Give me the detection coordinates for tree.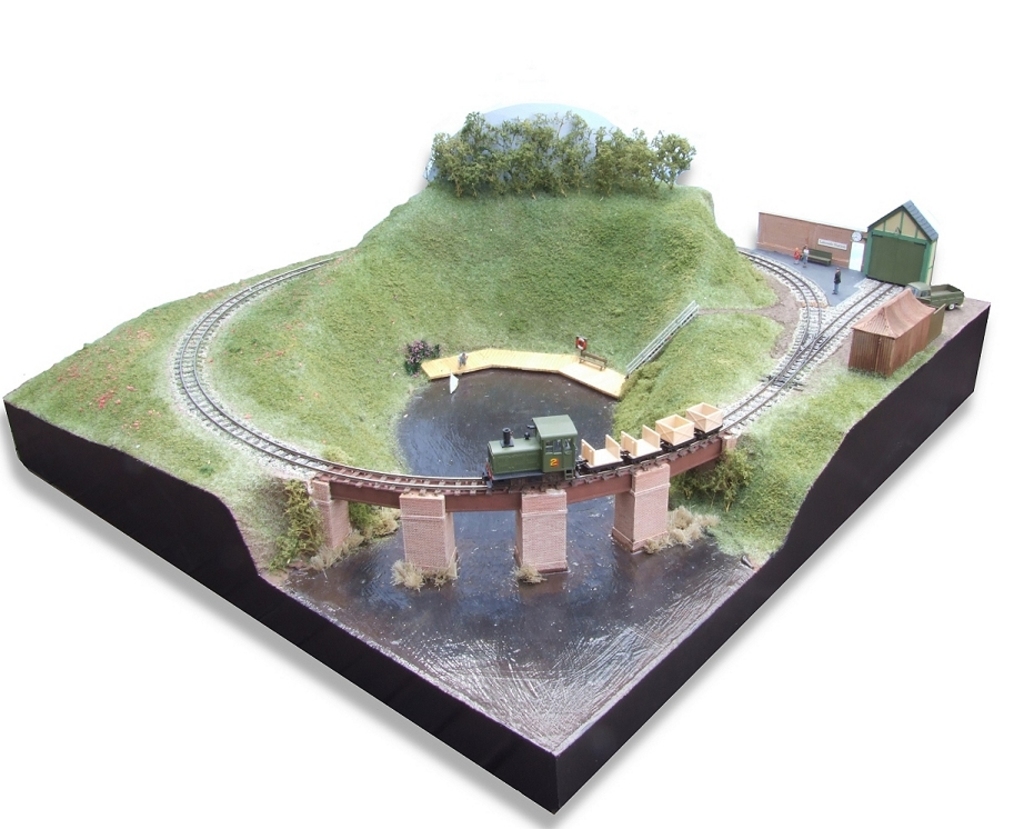
crop(283, 473, 322, 575).
